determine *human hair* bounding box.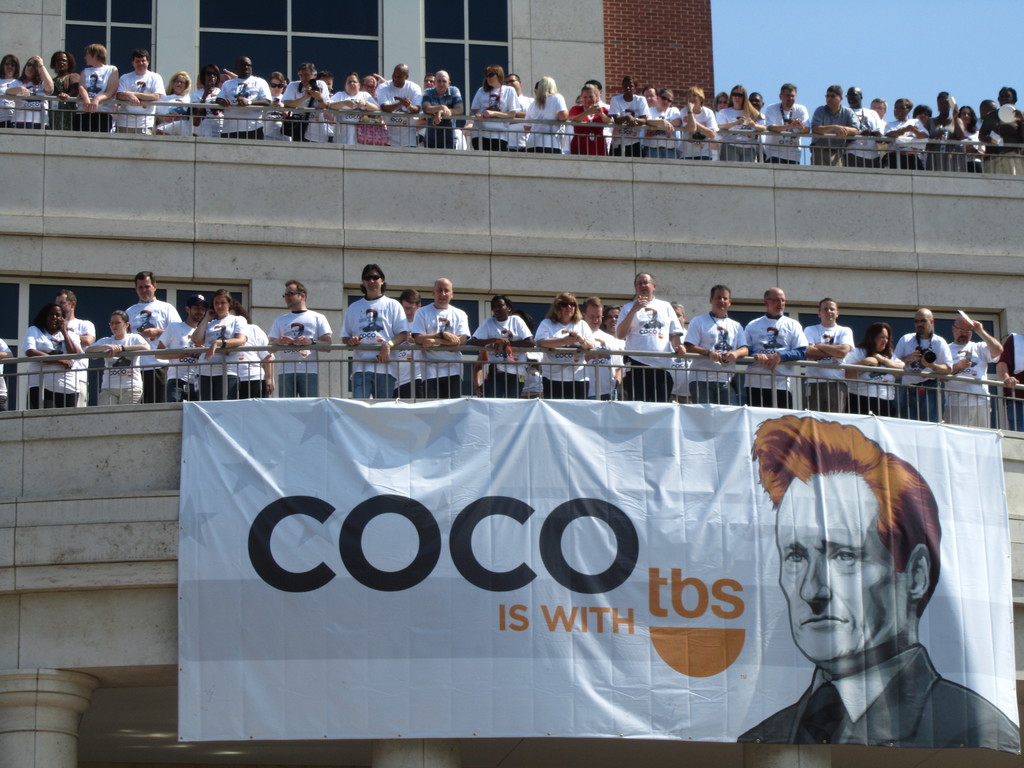
Determined: [left=483, top=65, right=505, bottom=92].
